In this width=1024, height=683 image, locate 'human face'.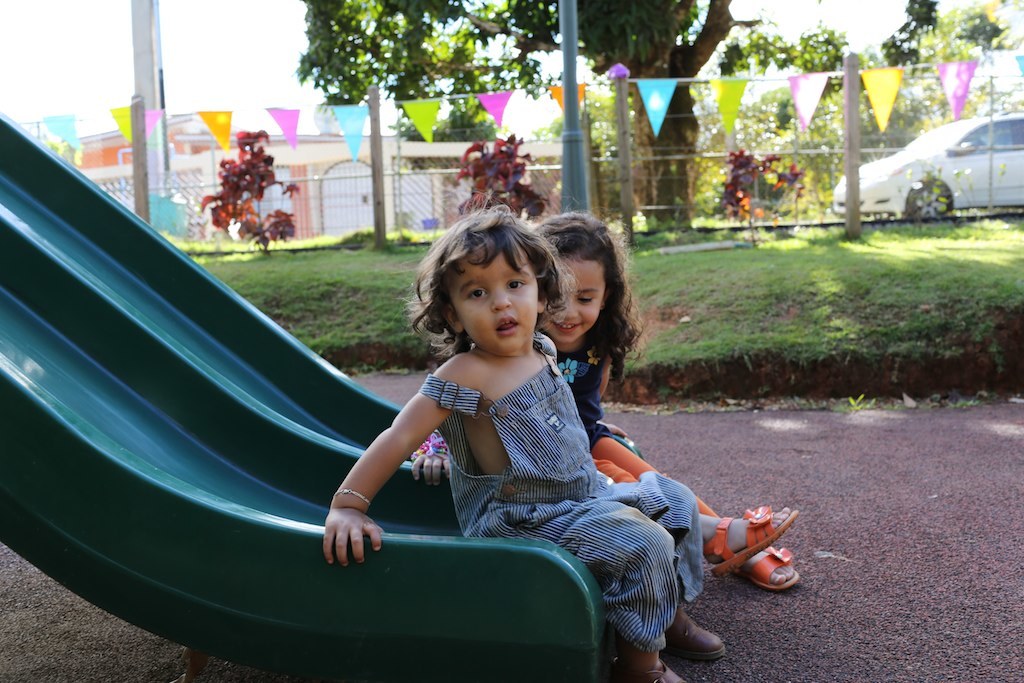
Bounding box: Rect(538, 253, 607, 343).
